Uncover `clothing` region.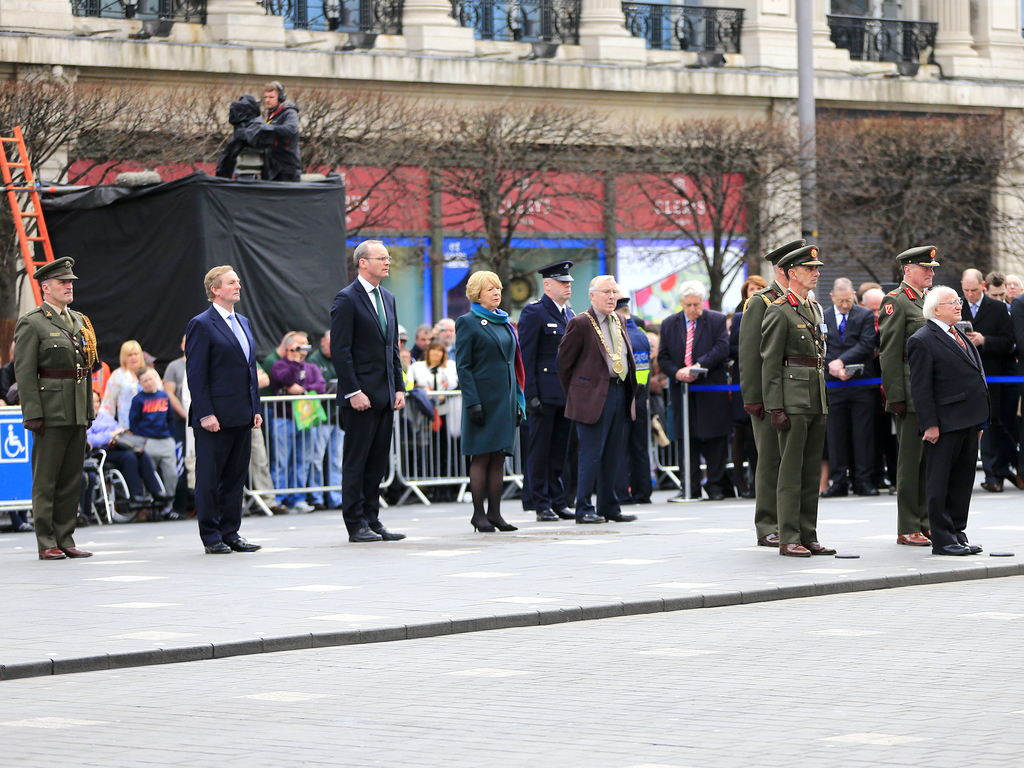
Uncovered: rect(819, 296, 878, 480).
